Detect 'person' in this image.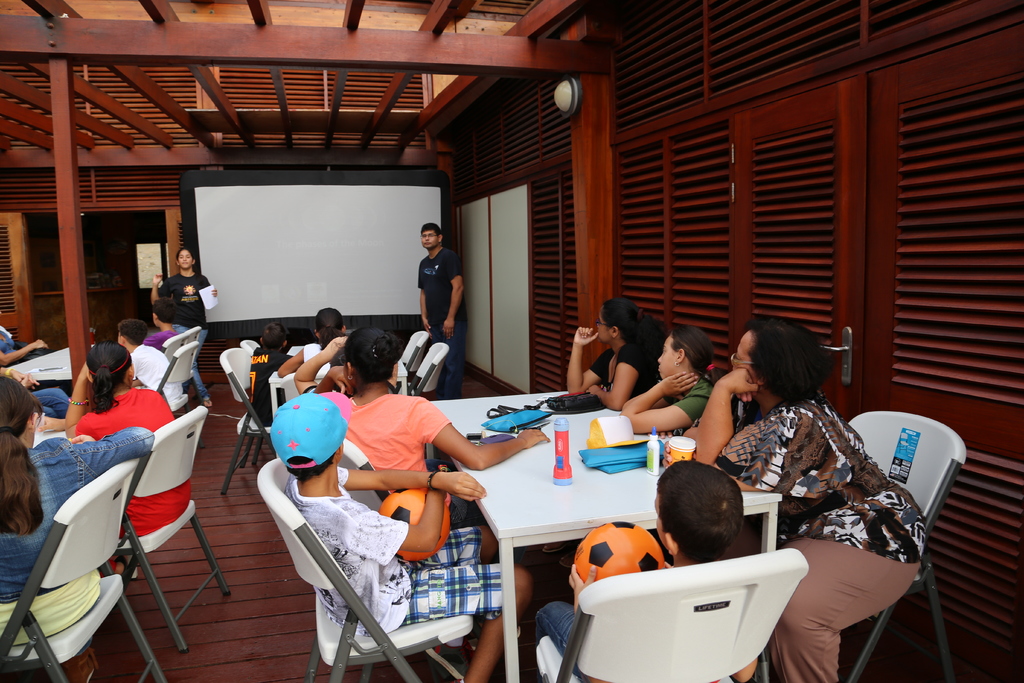
Detection: [292, 329, 550, 529].
